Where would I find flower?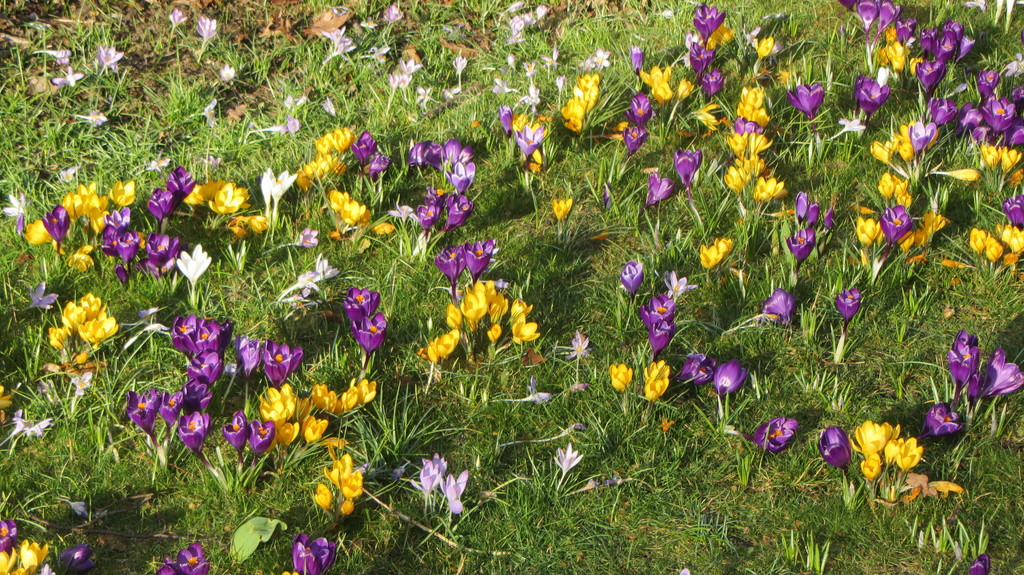
At 585, 477, 604, 492.
